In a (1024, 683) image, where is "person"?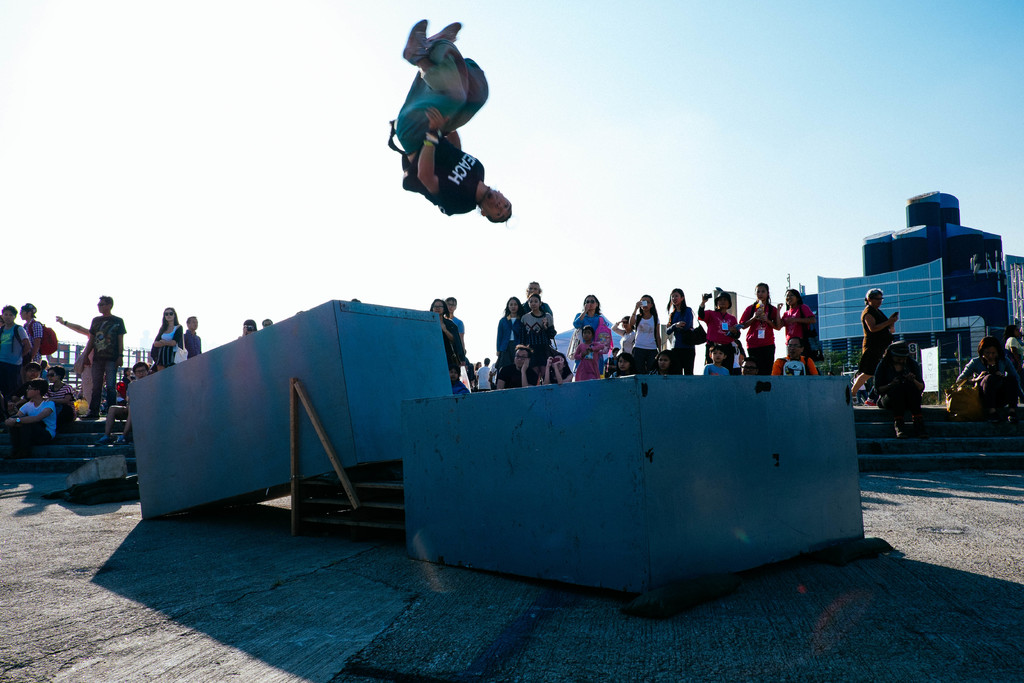
[x1=957, y1=339, x2=1018, y2=414].
